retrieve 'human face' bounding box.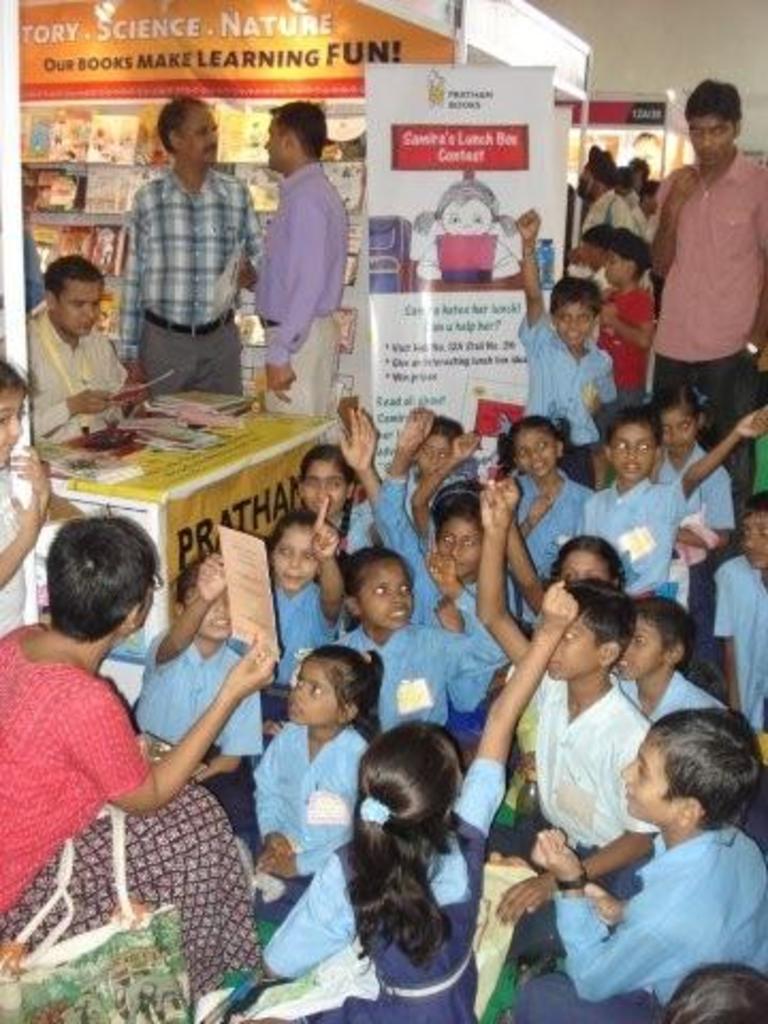
Bounding box: bbox(619, 621, 666, 681).
